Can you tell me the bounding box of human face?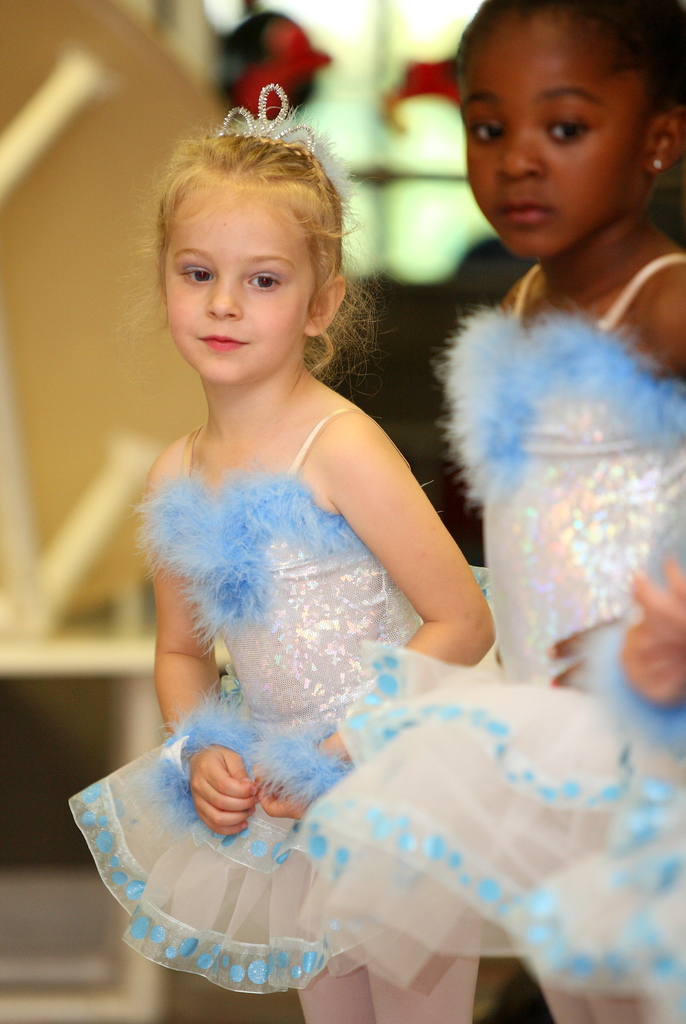
select_region(163, 185, 310, 384).
